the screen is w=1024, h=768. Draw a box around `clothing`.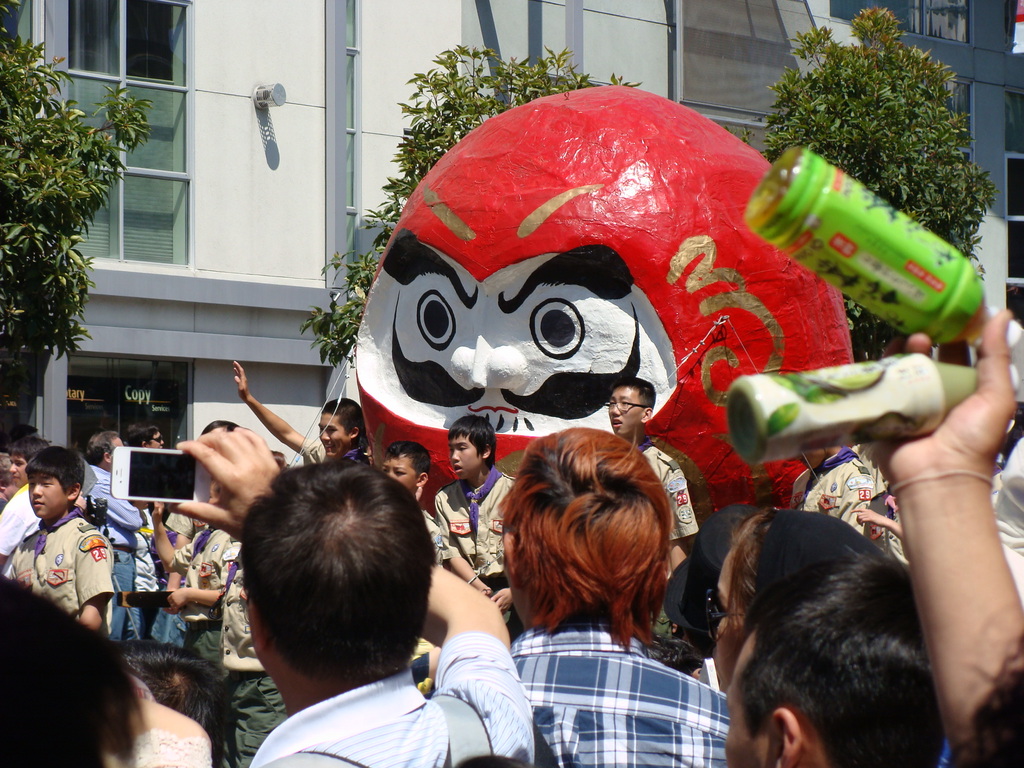
bbox=(409, 506, 446, 663).
